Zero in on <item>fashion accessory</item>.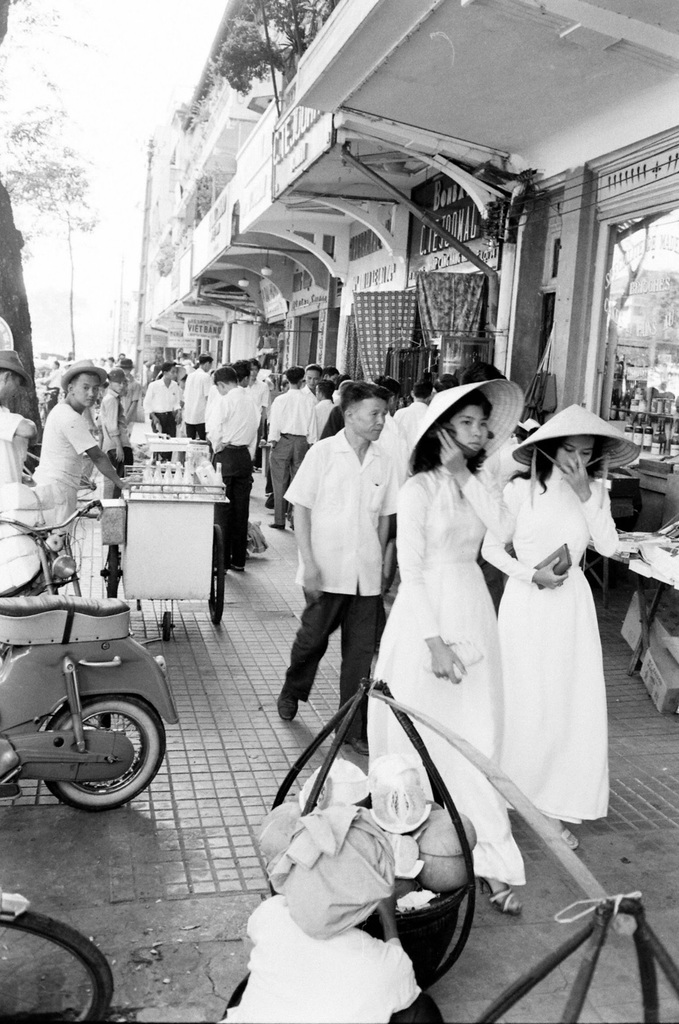
Zeroed in: (475,876,520,911).
